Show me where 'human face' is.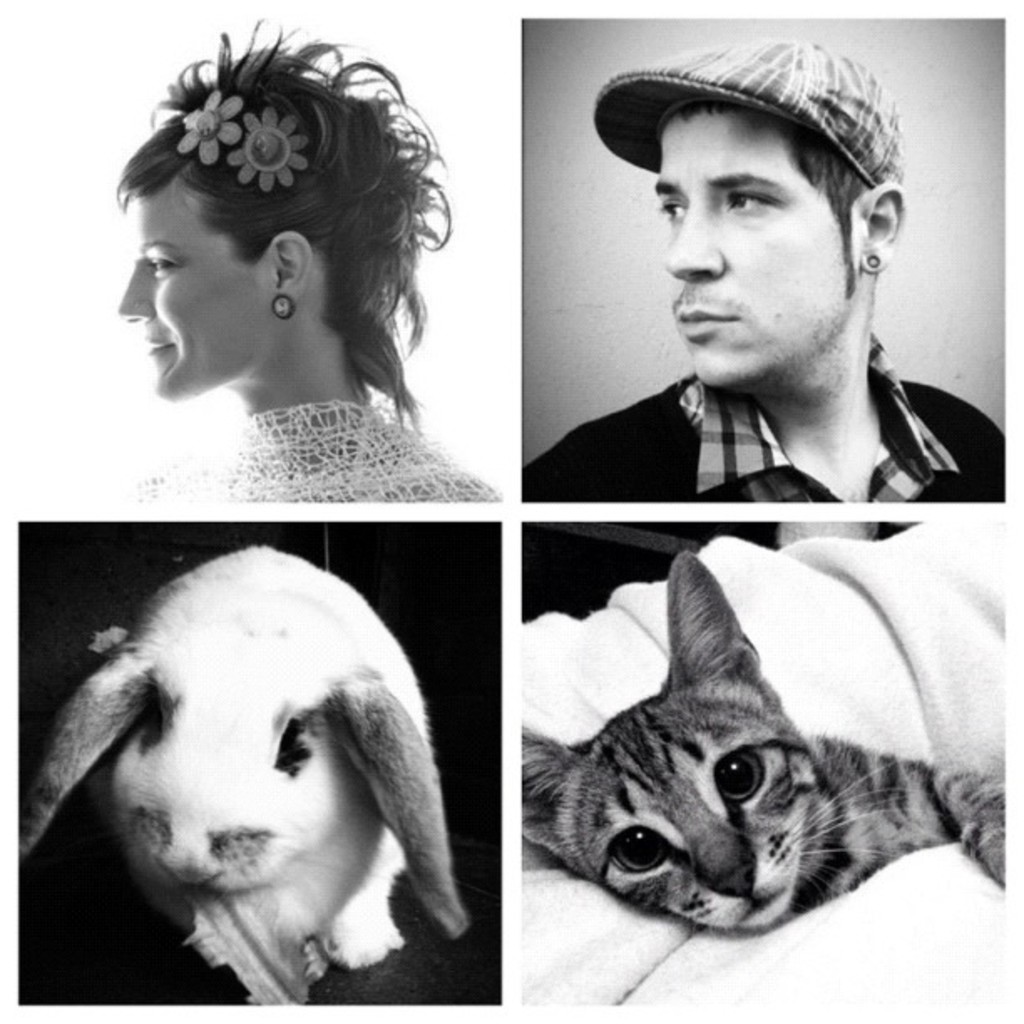
'human face' is at 115, 181, 266, 397.
